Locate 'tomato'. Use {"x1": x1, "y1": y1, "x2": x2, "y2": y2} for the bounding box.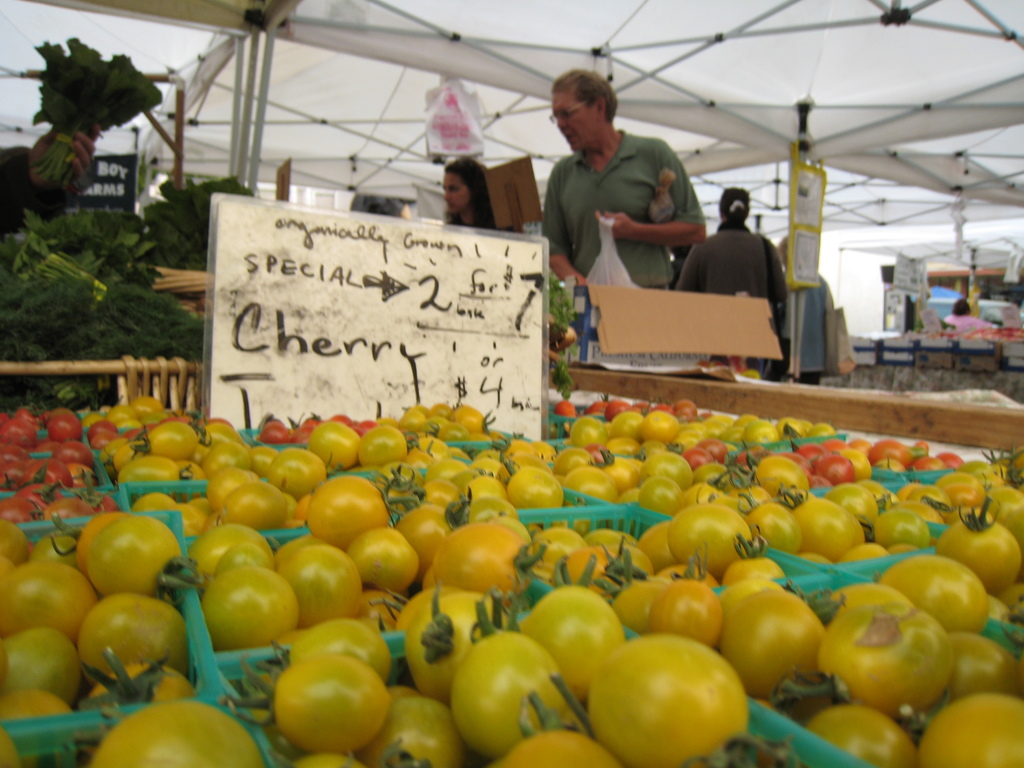
{"x1": 812, "y1": 602, "x2": 959, "y2": 712}.
